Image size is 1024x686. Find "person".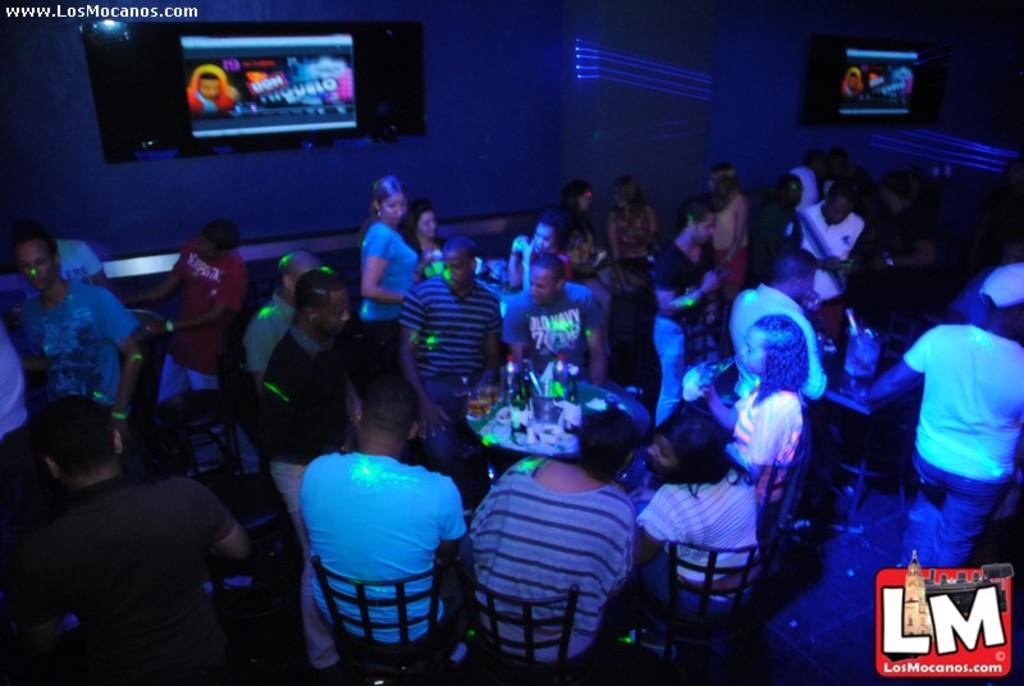
(3,378,230,653).
